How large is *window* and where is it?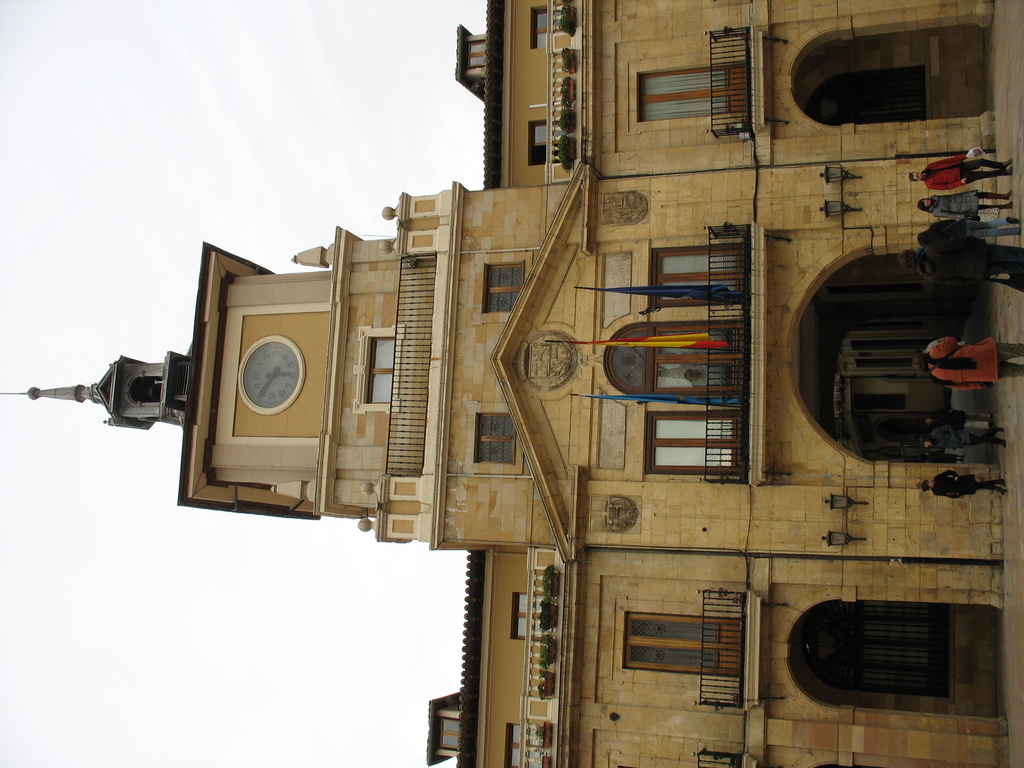
Bounding box: x1=504 y1=721 x2=538 y2=767.
